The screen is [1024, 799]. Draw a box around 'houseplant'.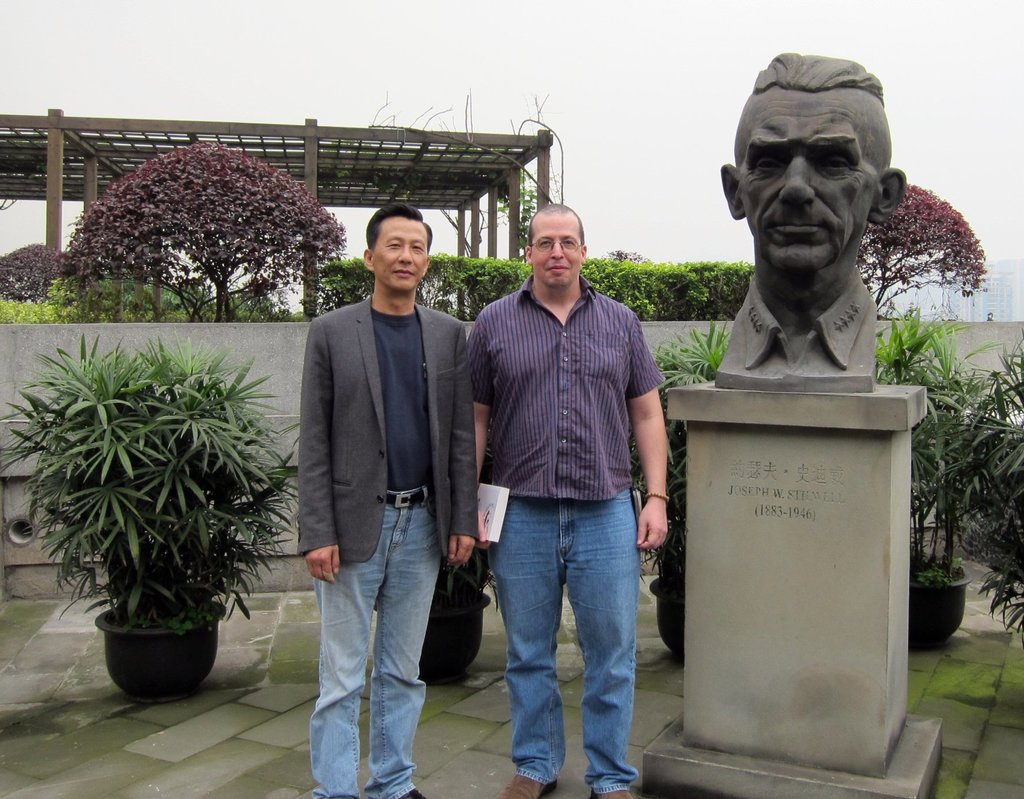
box=[1, 329, 302, 704].
